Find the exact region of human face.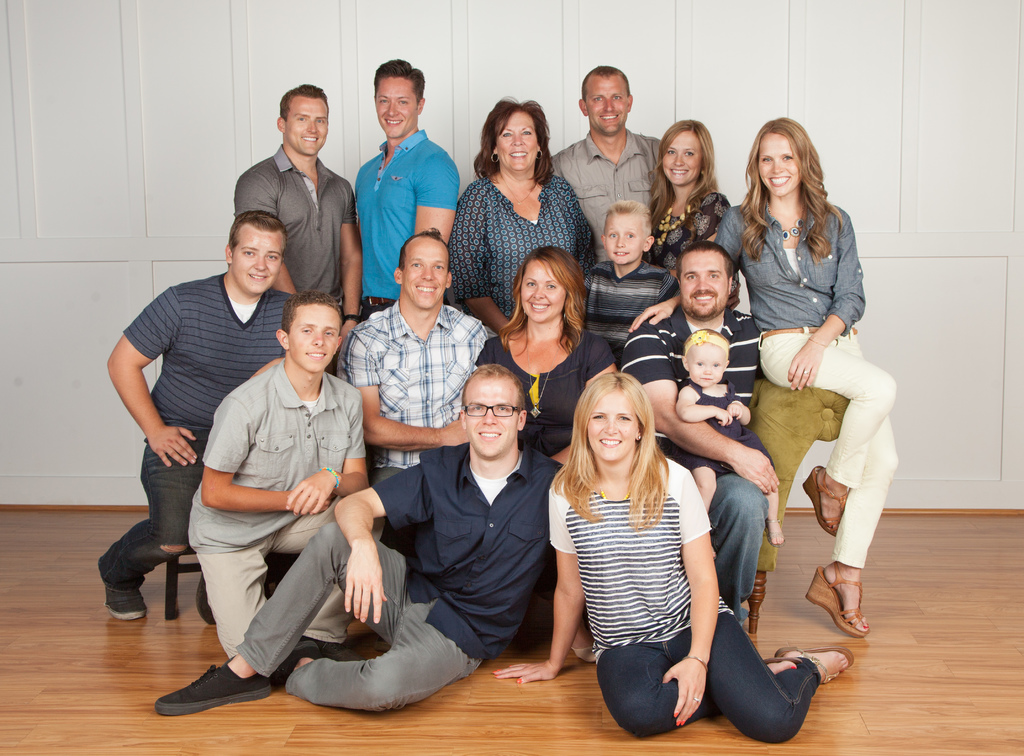
Exact region: l=493, t=113, r=534, b=174.
